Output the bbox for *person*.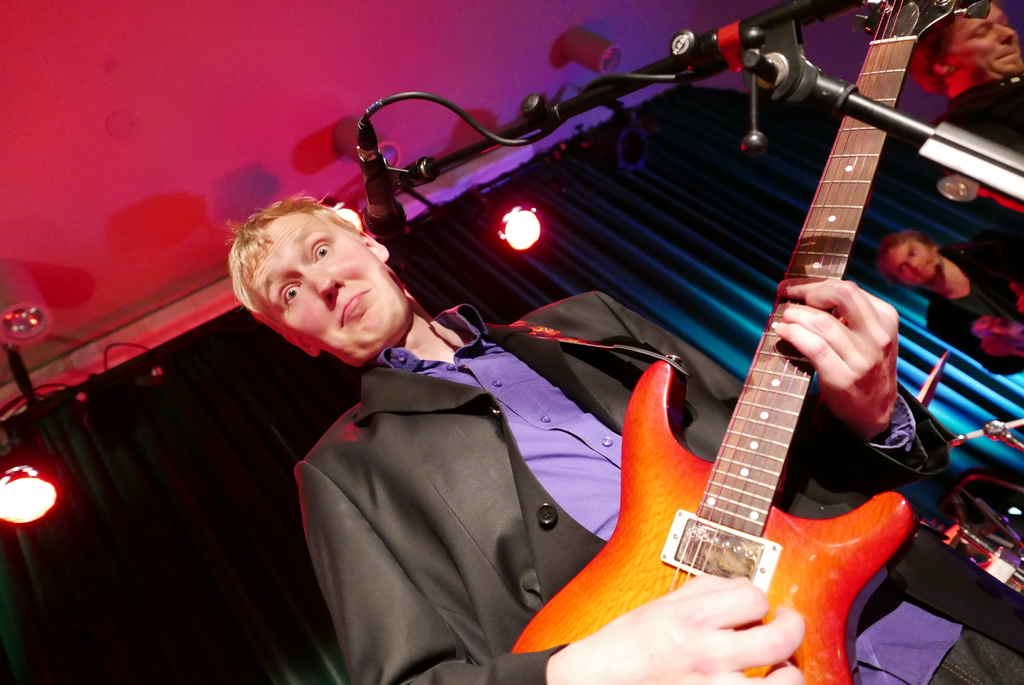
223:193:1023:684.
